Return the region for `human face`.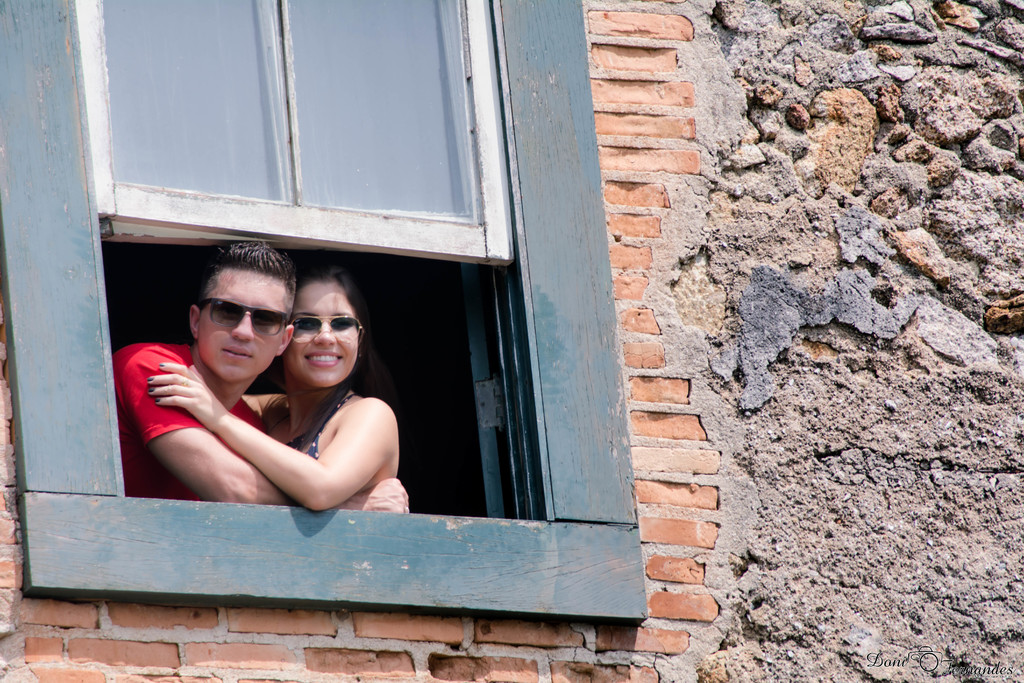
(left=192, top=265, right=282, bottom=384).
